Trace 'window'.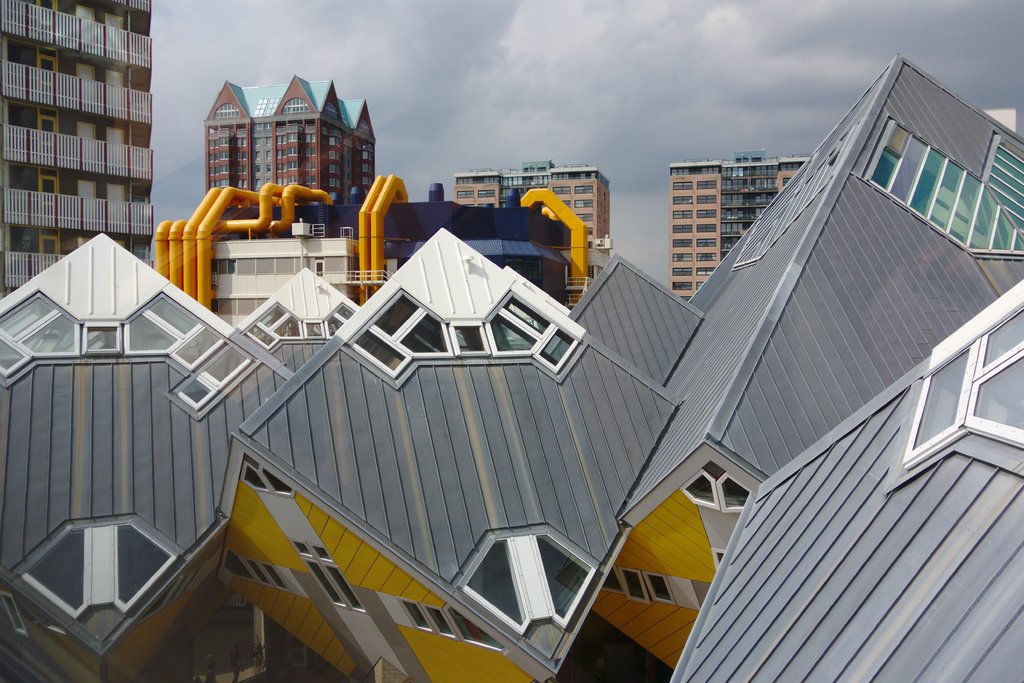
Traced to <bbox>688, 479, 713, 501</bbox>.
